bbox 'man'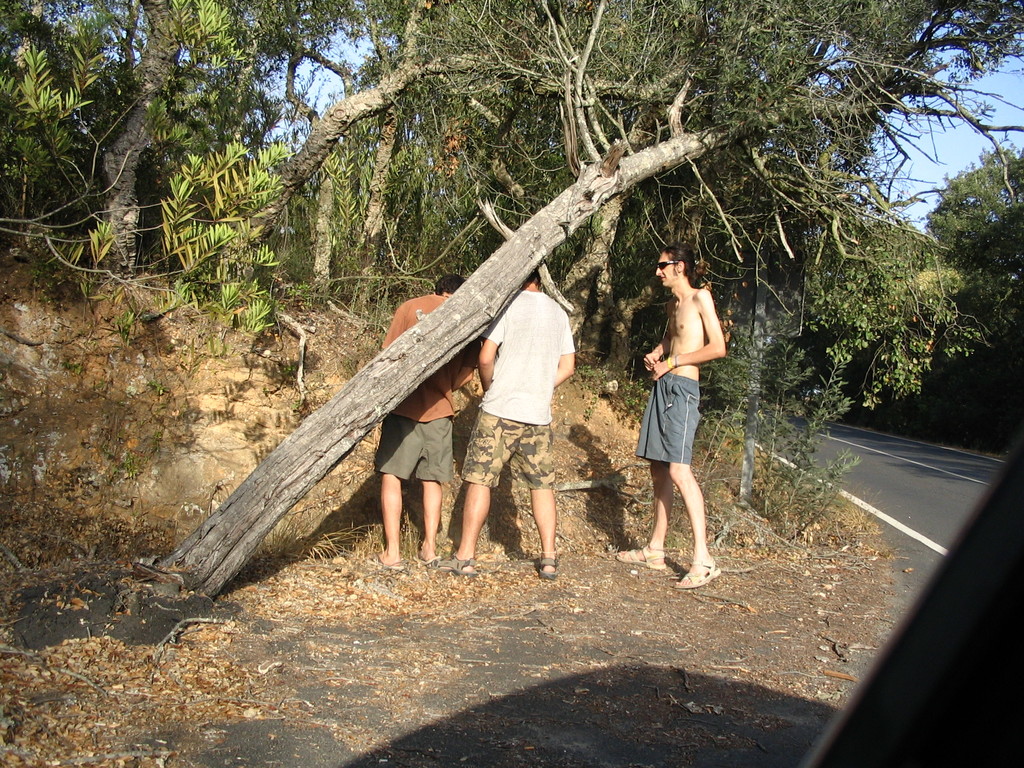
box(633, 236, 732, 580)
